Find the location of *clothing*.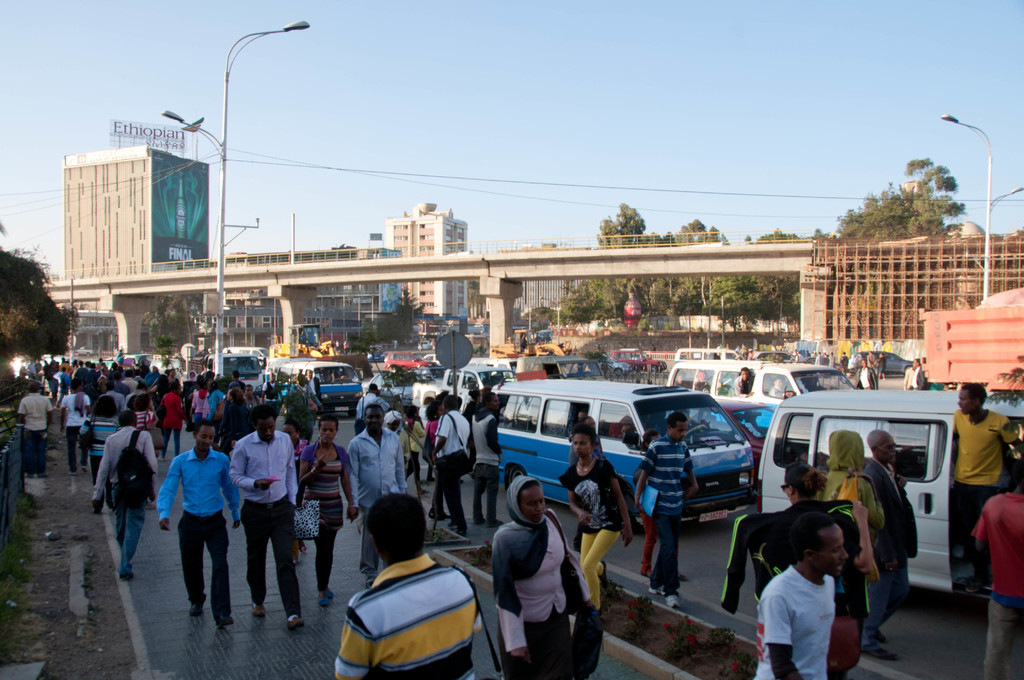
Location: 108/395/123/412.
